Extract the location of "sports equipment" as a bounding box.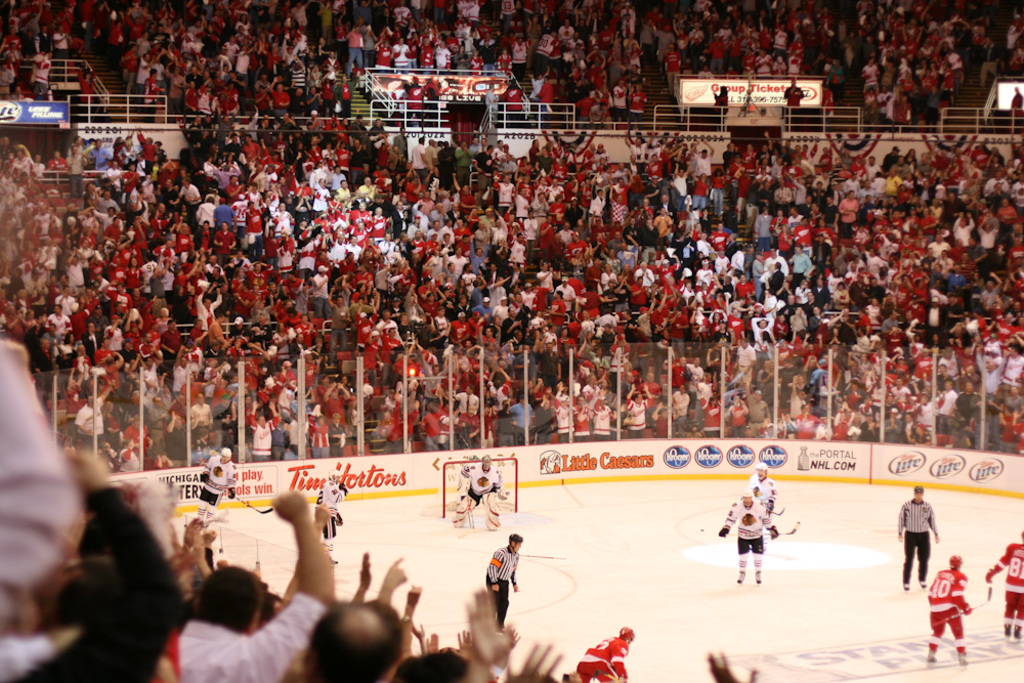
{"left": 490, "top": 624, "right": 513, "bottom": 635}.
